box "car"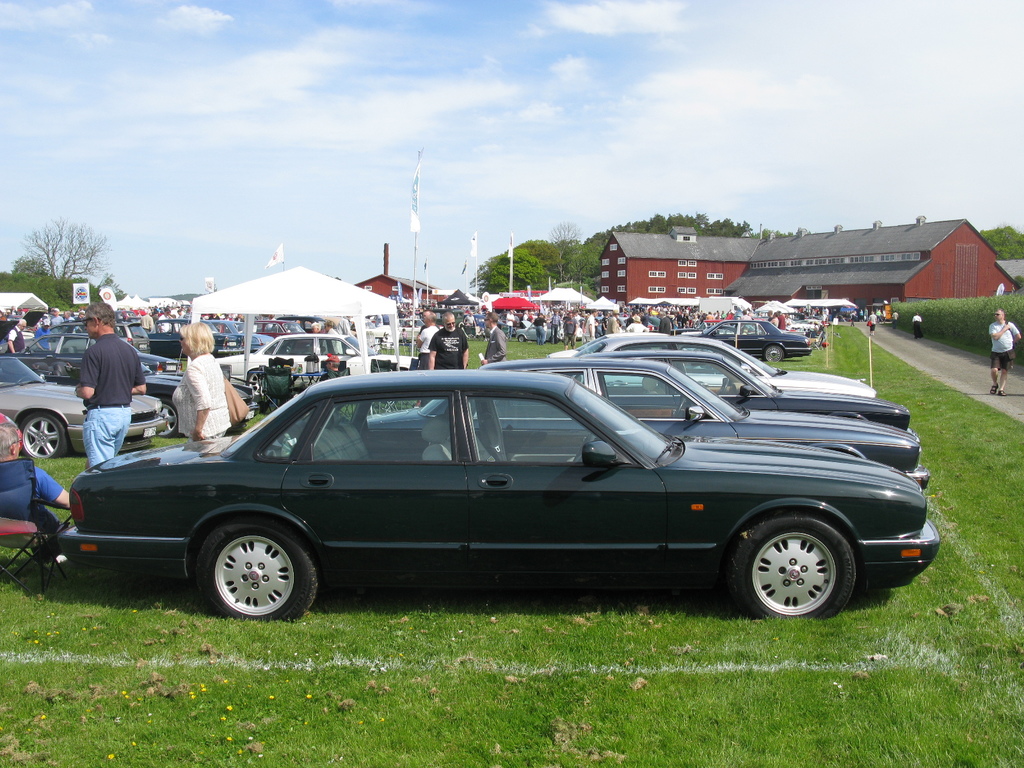
[x1=221, y1=331, x2=416, y2=378]
